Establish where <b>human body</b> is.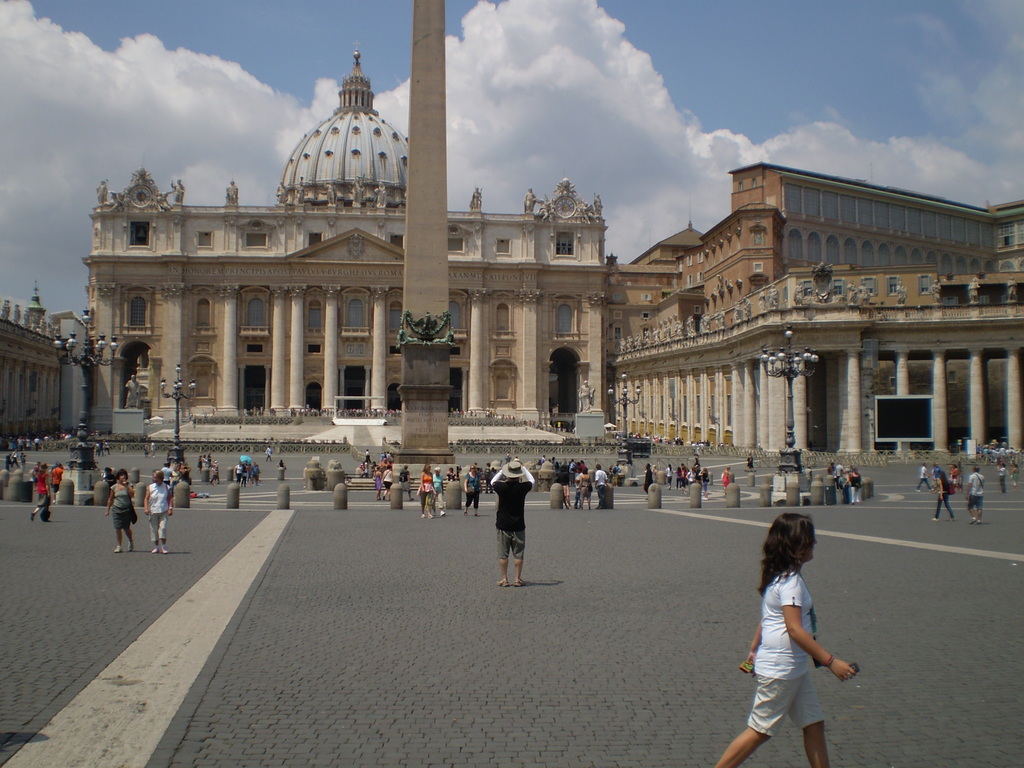
Established at region(493, 476, 535, 590).
